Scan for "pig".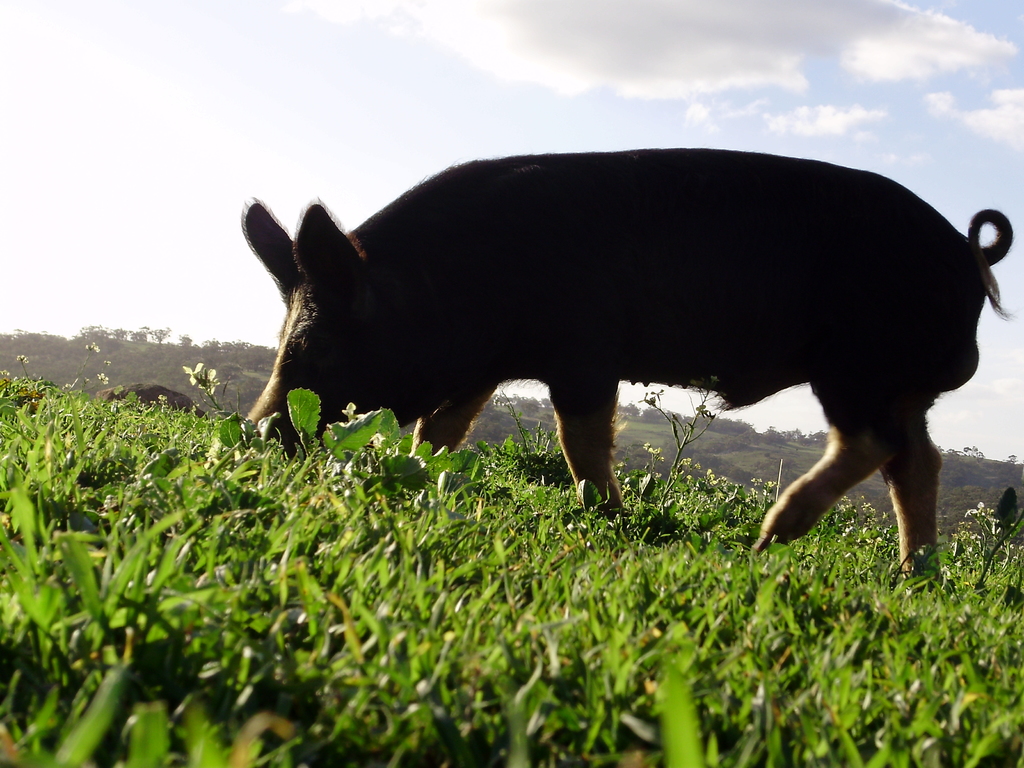
Scan result: select_region(96, 382, 207, 420).
